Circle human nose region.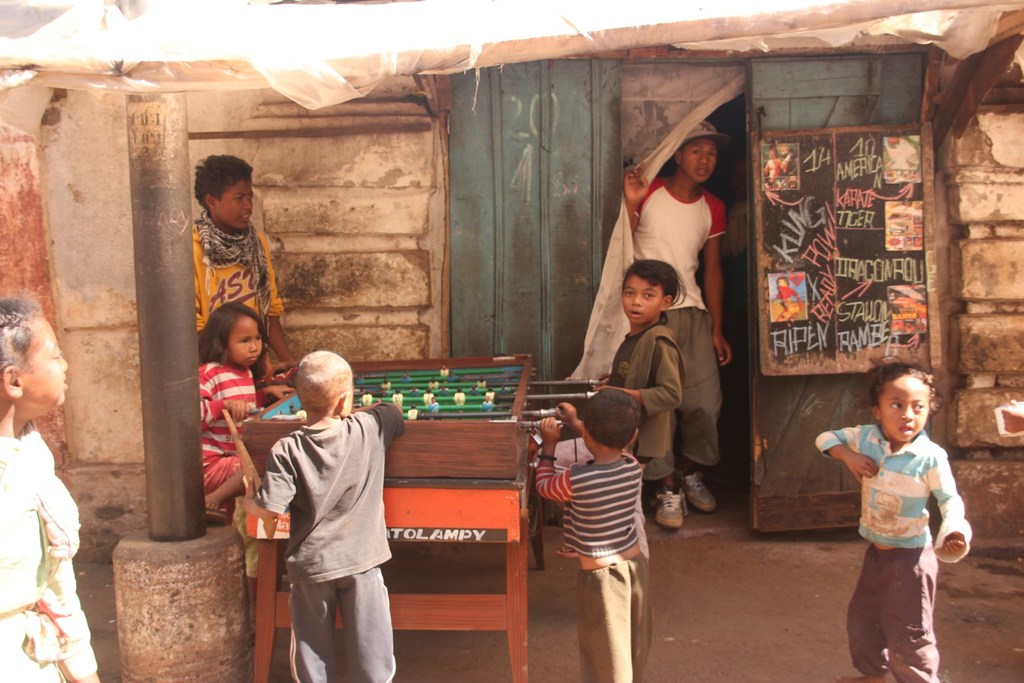
Region: 248,341,259,350.
